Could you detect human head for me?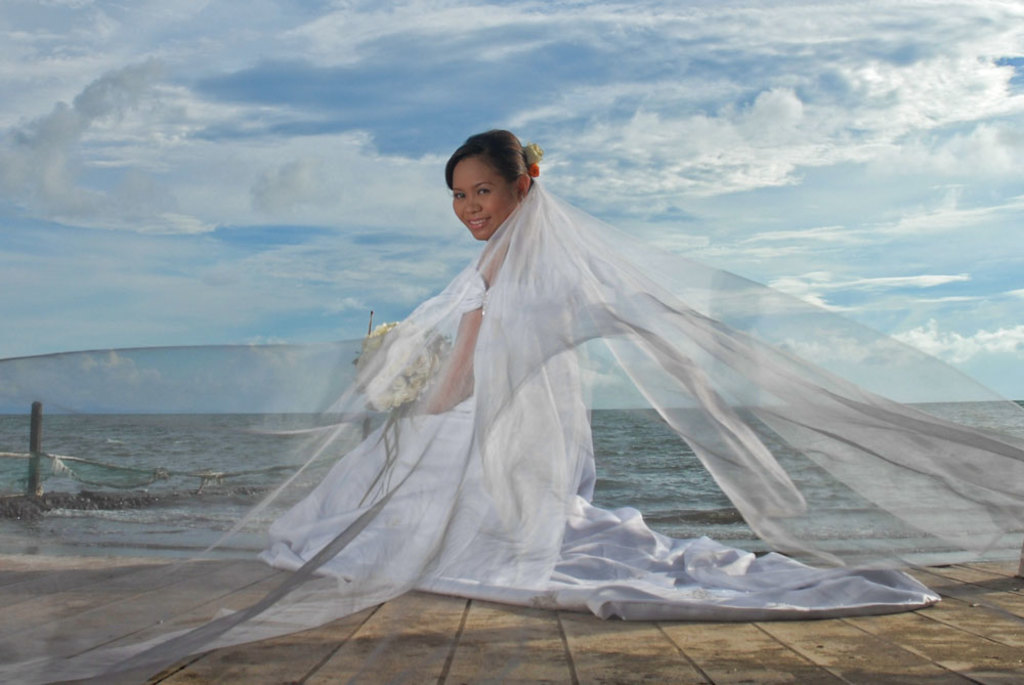
Detection result: (left=437, top=125, right=537, bottom=232).
